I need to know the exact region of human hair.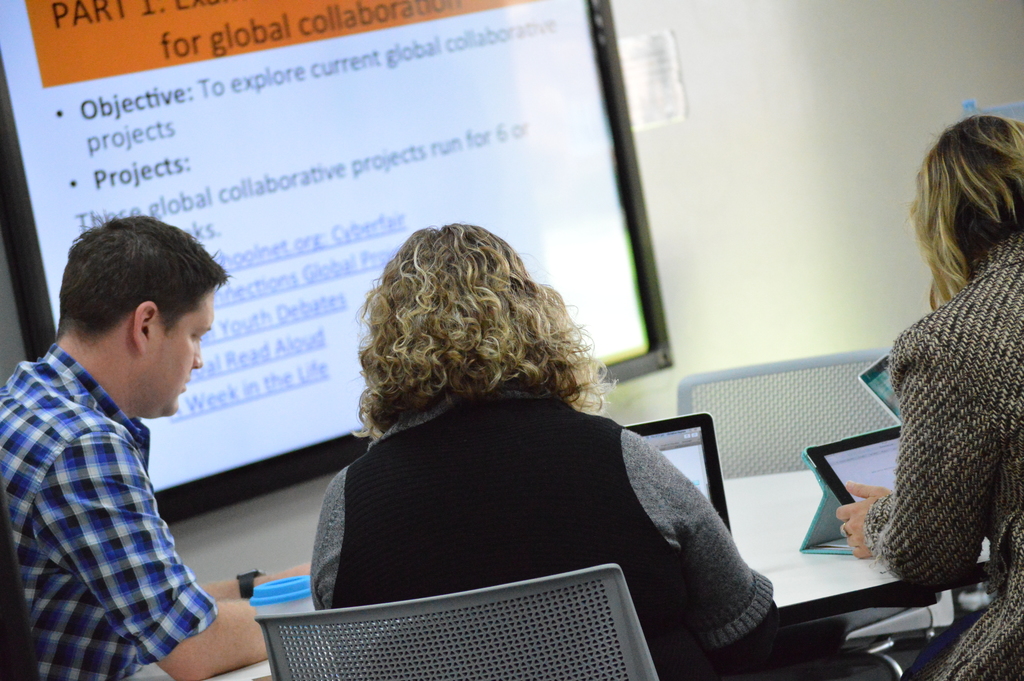
Region: 920:115:1019:306.
